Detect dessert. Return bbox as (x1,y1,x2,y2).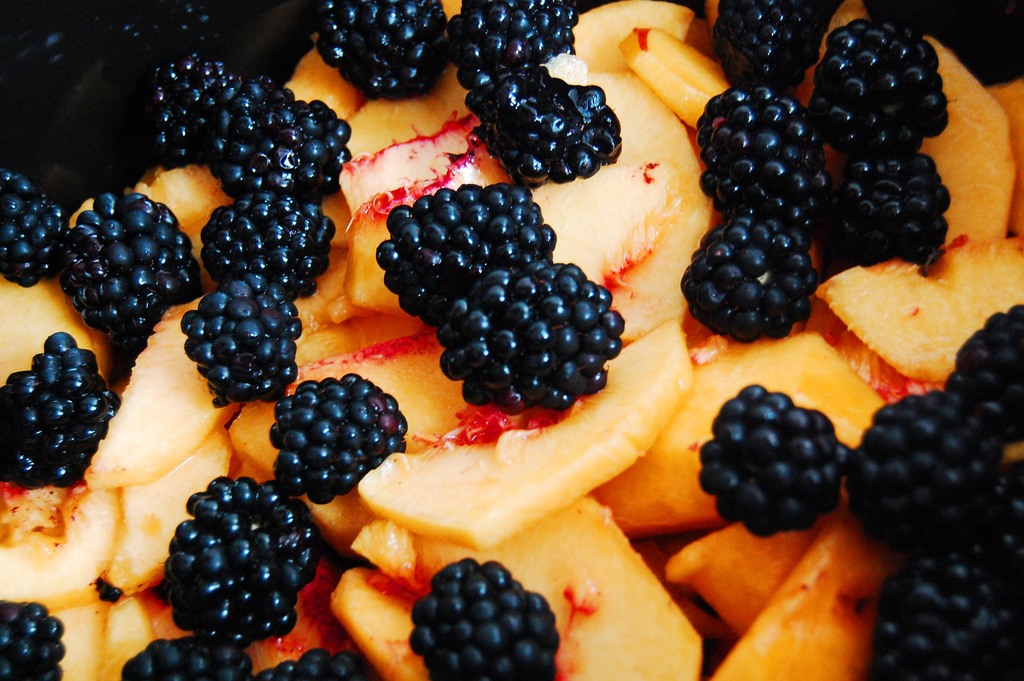
(507,507,701,680).
